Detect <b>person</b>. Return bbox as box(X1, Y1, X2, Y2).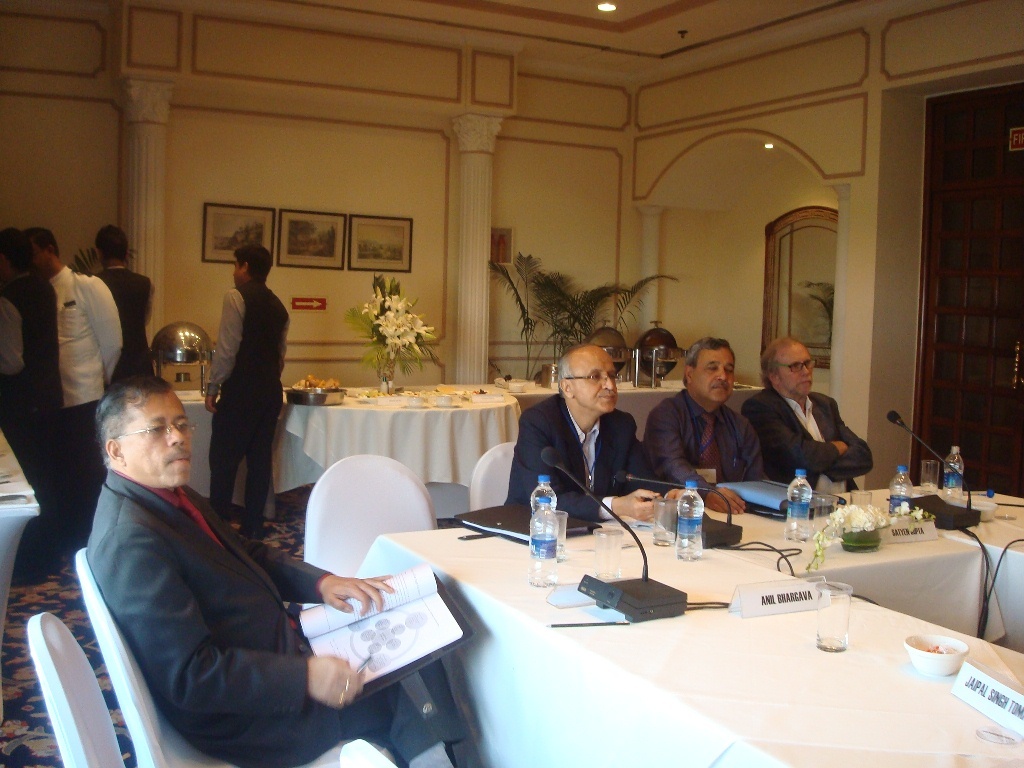
box(729, 337, 871, 494).
